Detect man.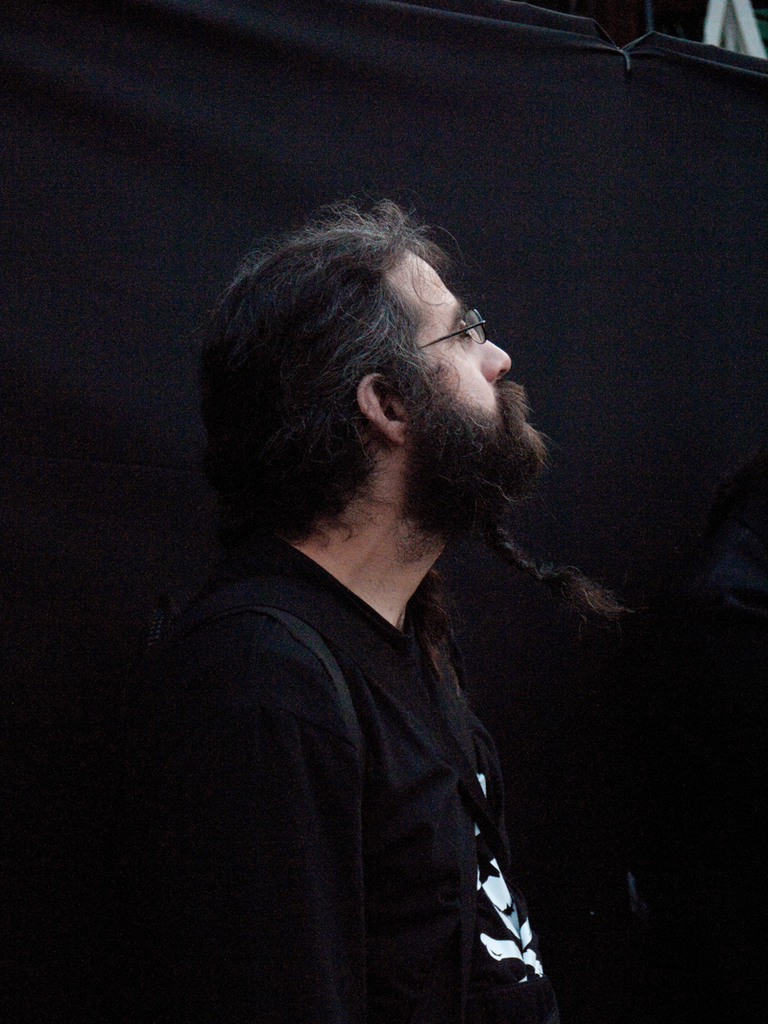
Detected at region(126, 169, 647, 1001).
